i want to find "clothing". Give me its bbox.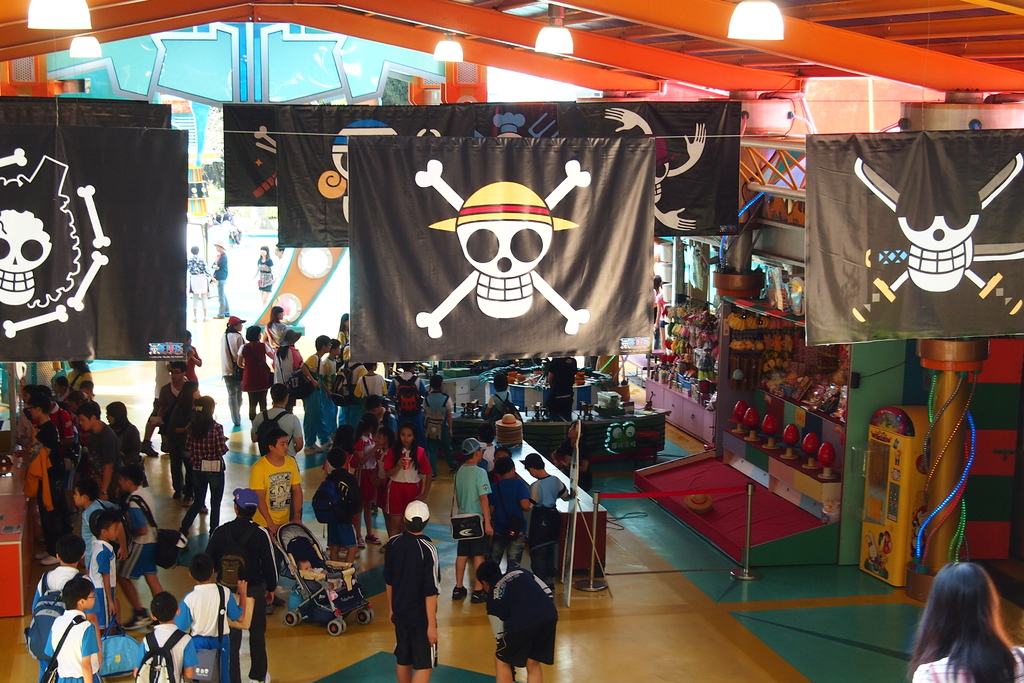
crop(177, 420, 230, 506).
